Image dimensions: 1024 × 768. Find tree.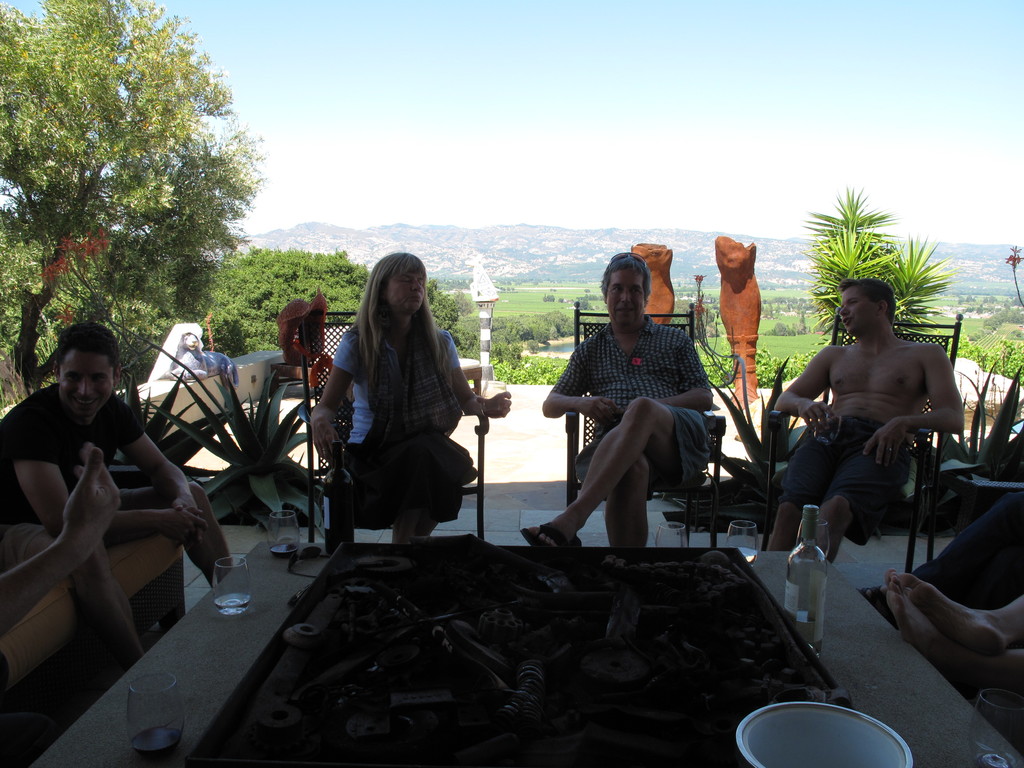
Rect(10, 10, 273, 367).
